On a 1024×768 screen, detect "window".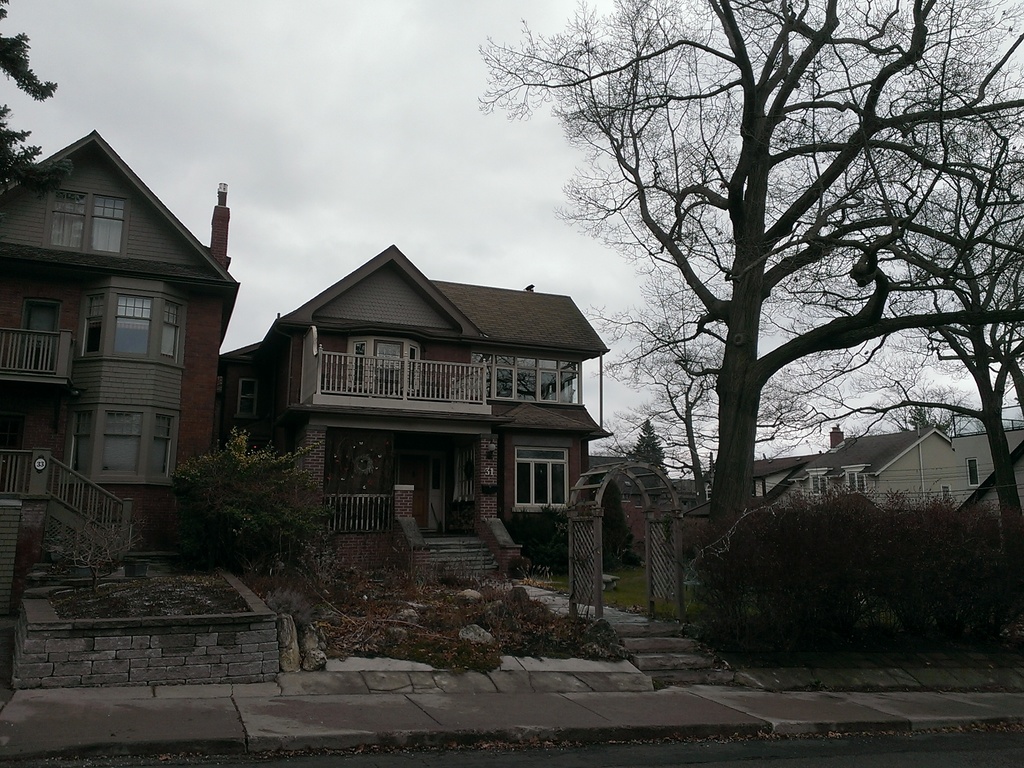
(x1=493, y1=436, x2=567, y2=522).
